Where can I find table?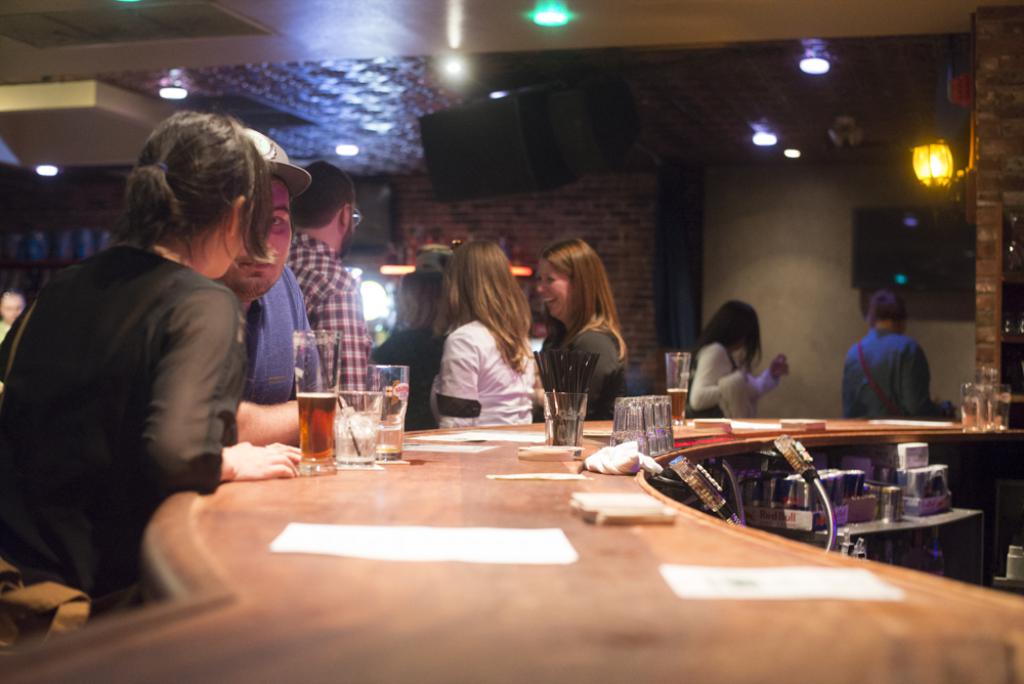
You can find it at <bbox>0, 415, 1023, 683</bbox>.
